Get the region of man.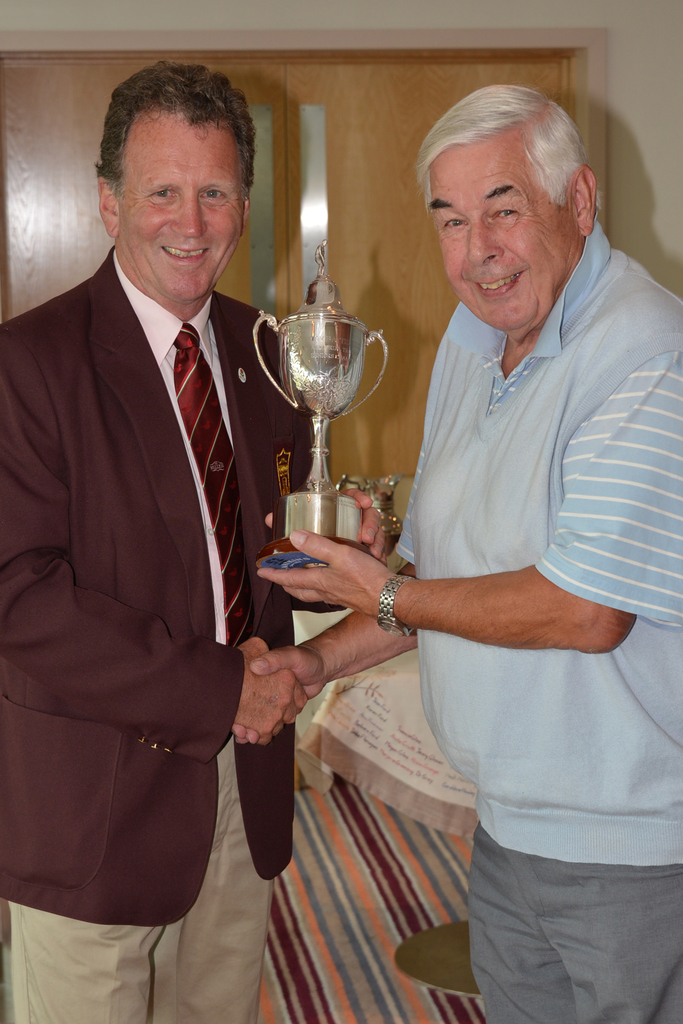
region(230, 83, 682, 1023).
